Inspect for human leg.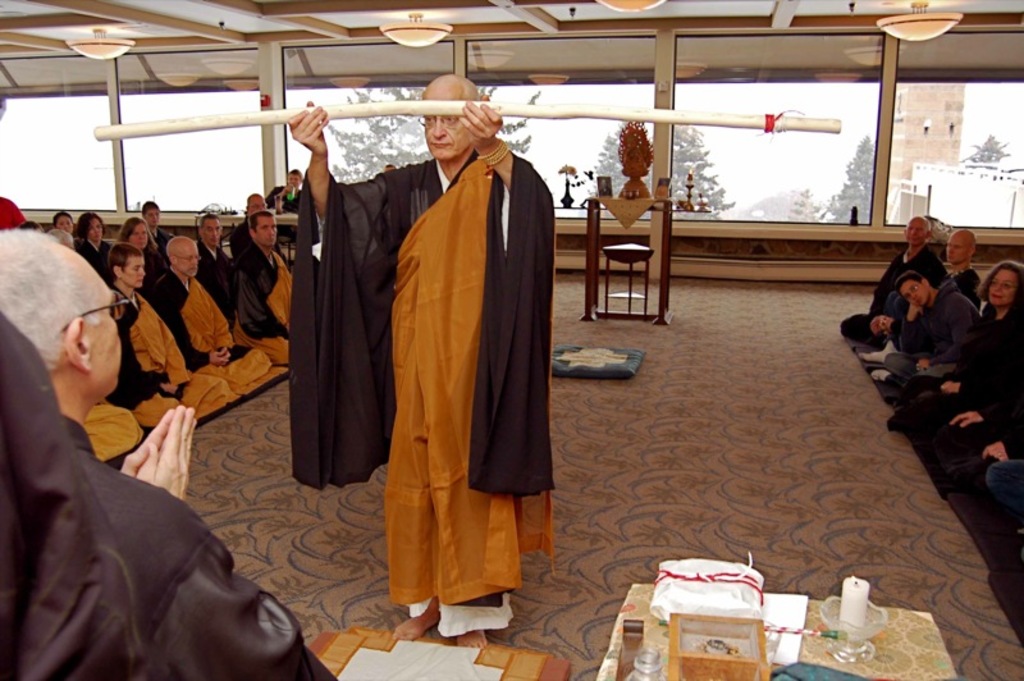
Inspection: [982,460,1023,539].
